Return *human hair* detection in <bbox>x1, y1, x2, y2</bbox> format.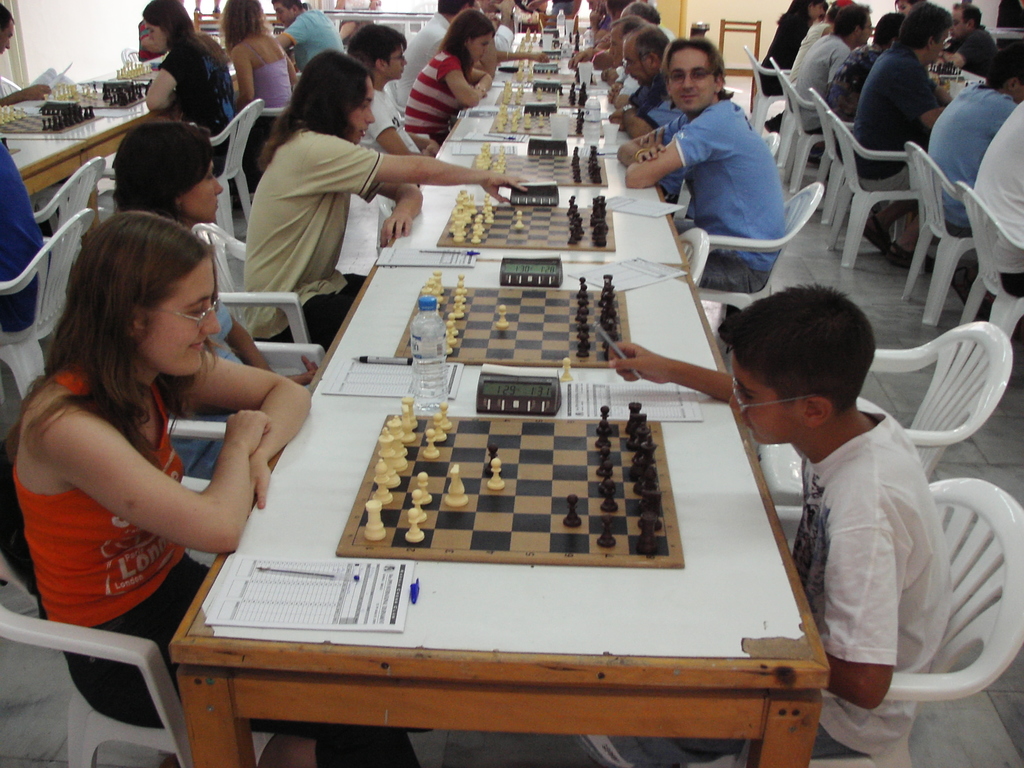
<bbox>115, 111, 218, 221</bbox>.
